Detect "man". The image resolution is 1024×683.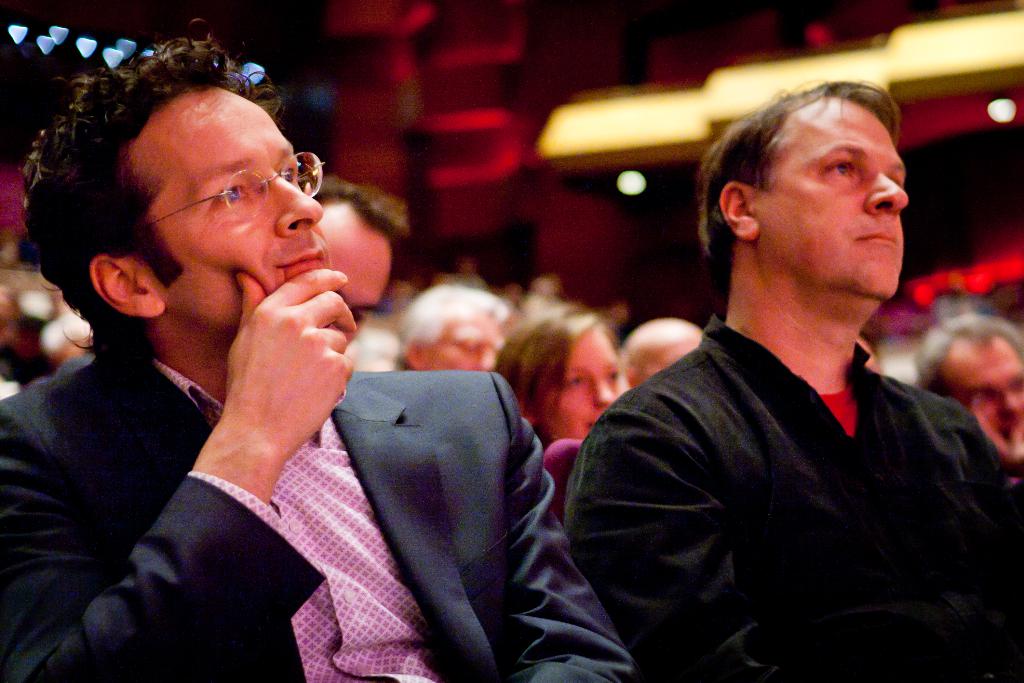
Rect(917, 309, 1023, 481).
